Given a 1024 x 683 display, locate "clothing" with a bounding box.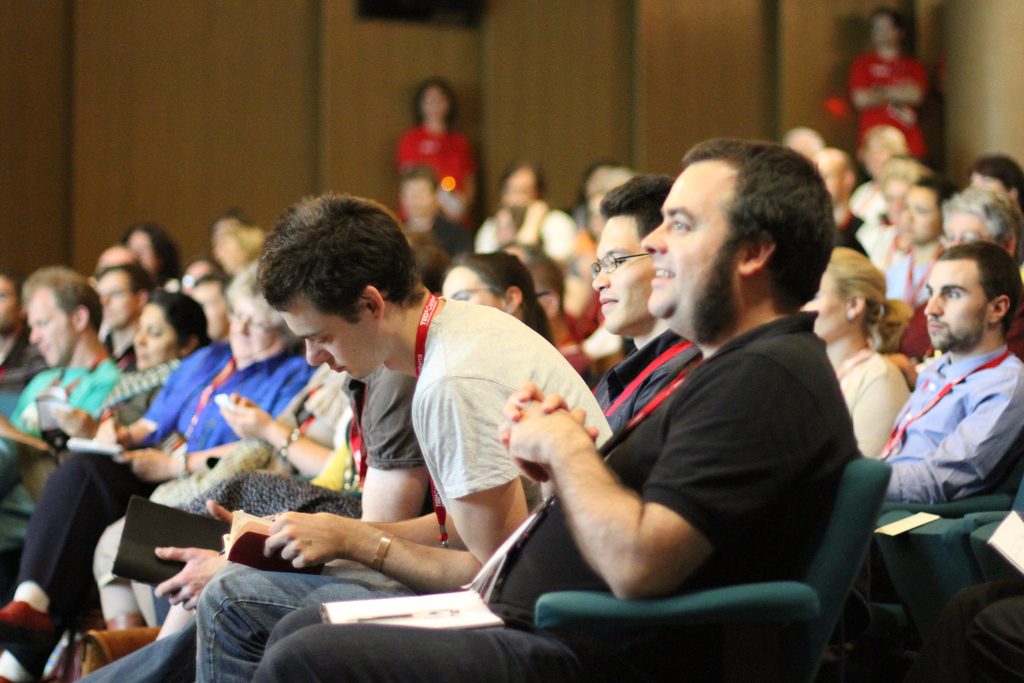
Located: 389,119,473,215.
